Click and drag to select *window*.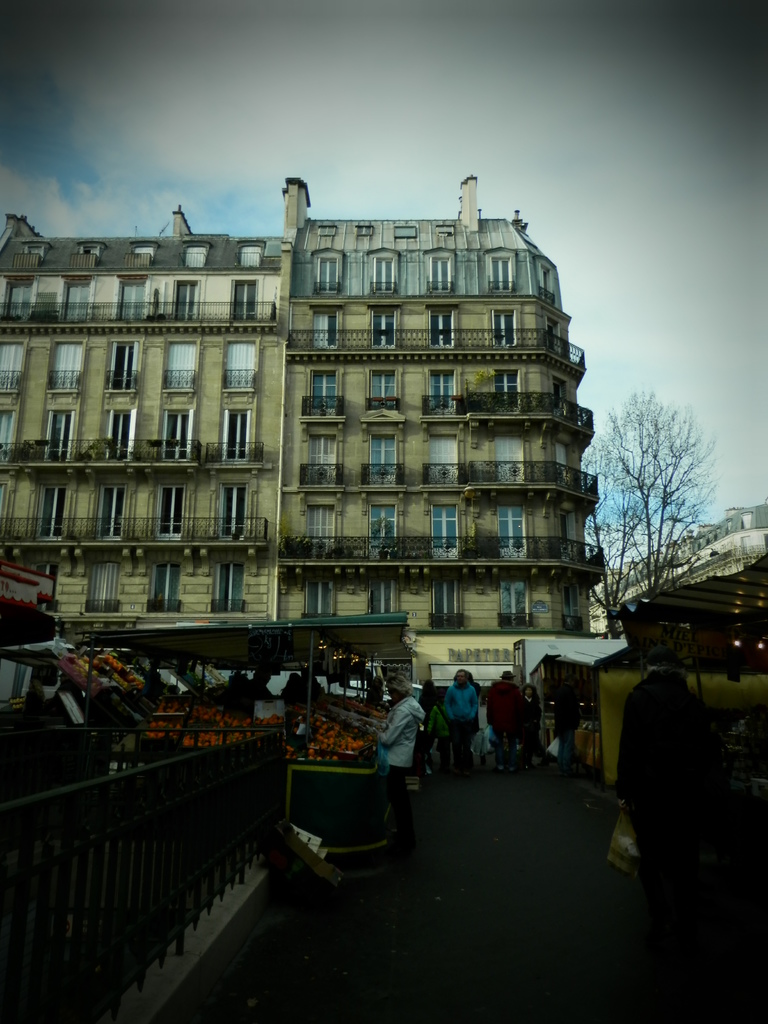
Selection: BBox(558, 580, 588, 620).
